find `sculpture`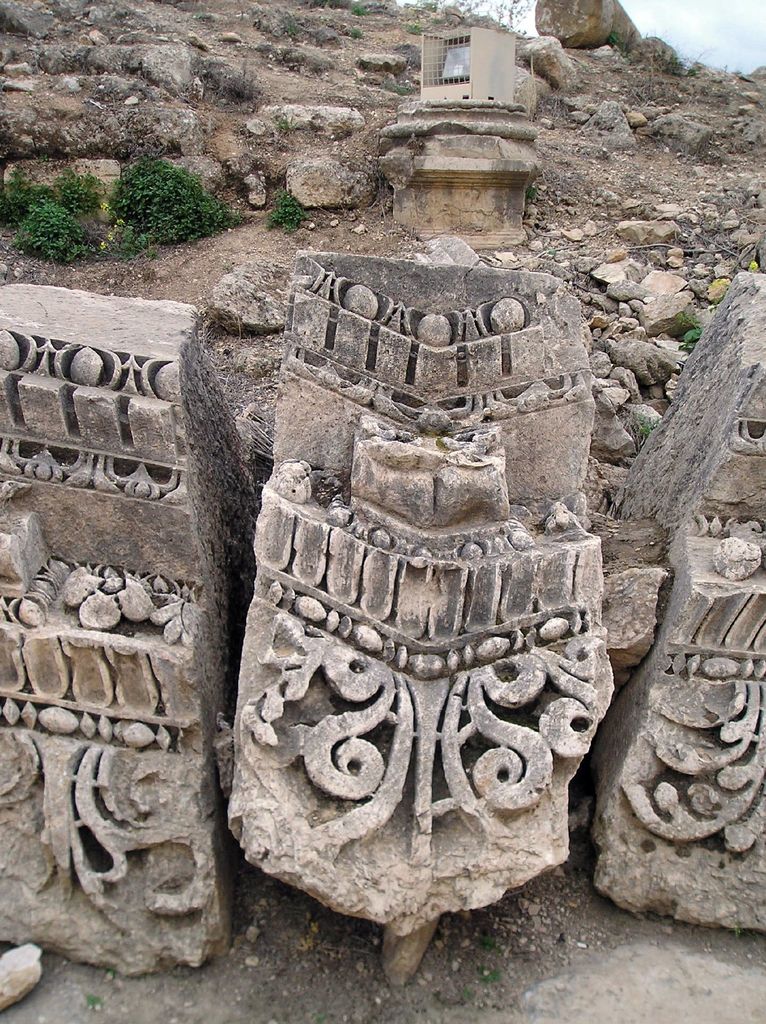
221/211/632/1009
